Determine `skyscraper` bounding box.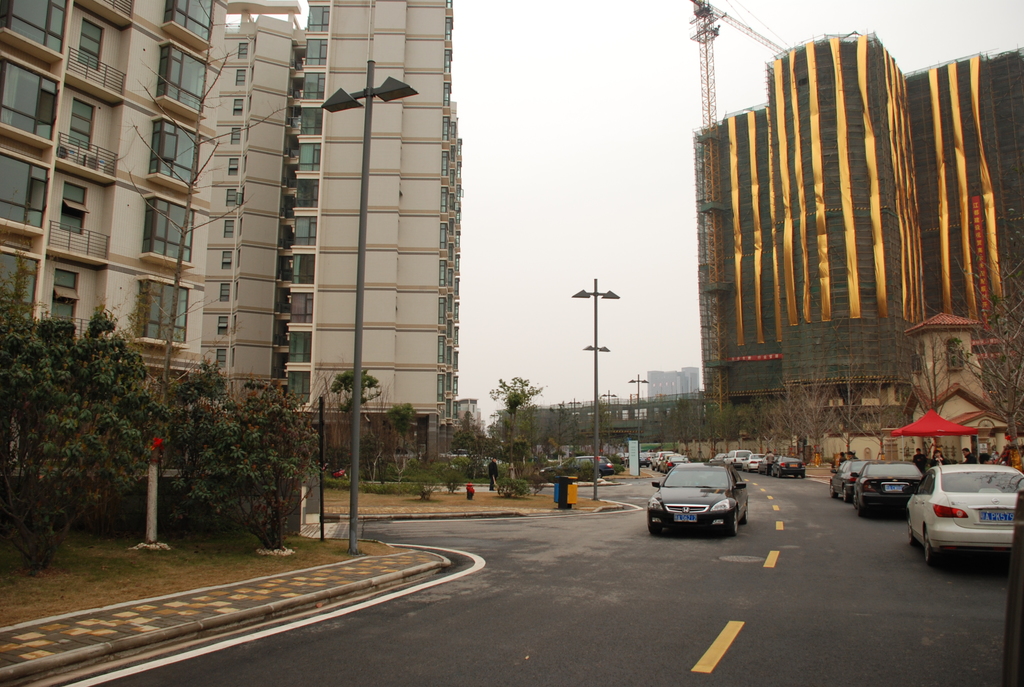
Determined: select_region(691, 96, 788, 422).
